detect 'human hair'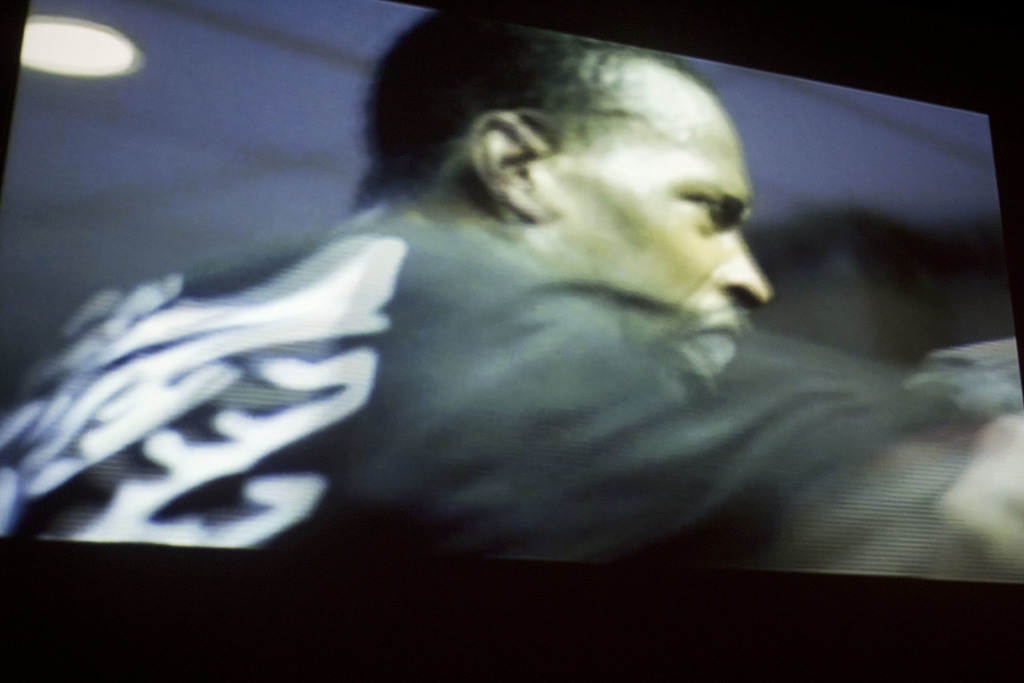
locate(349, 0, 693, 205)
